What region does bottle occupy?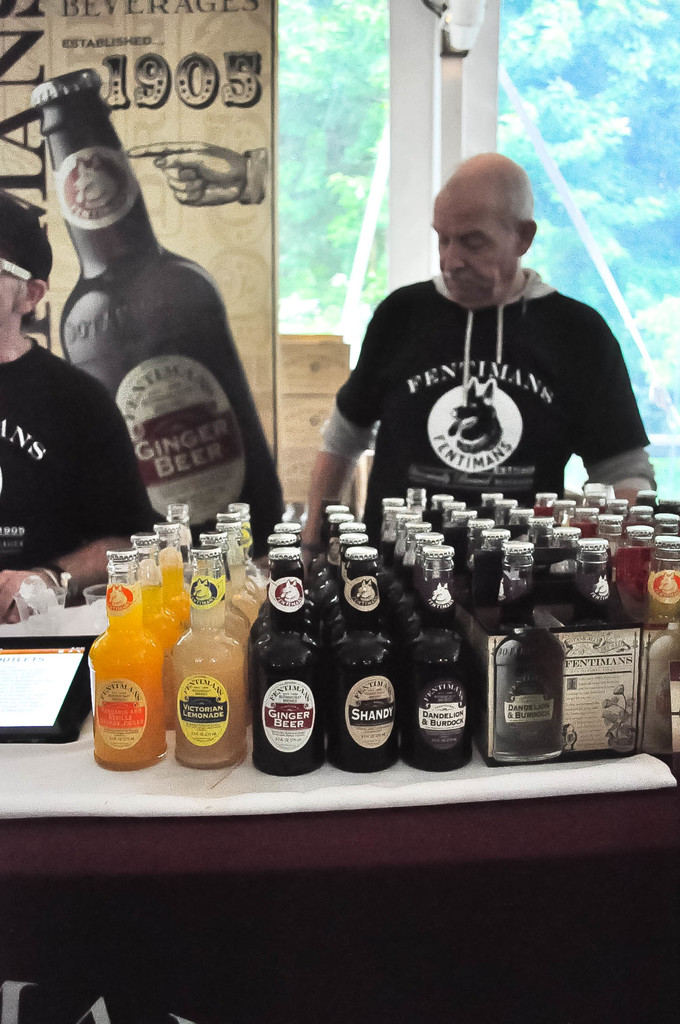
(86, 552, 174, 771).
